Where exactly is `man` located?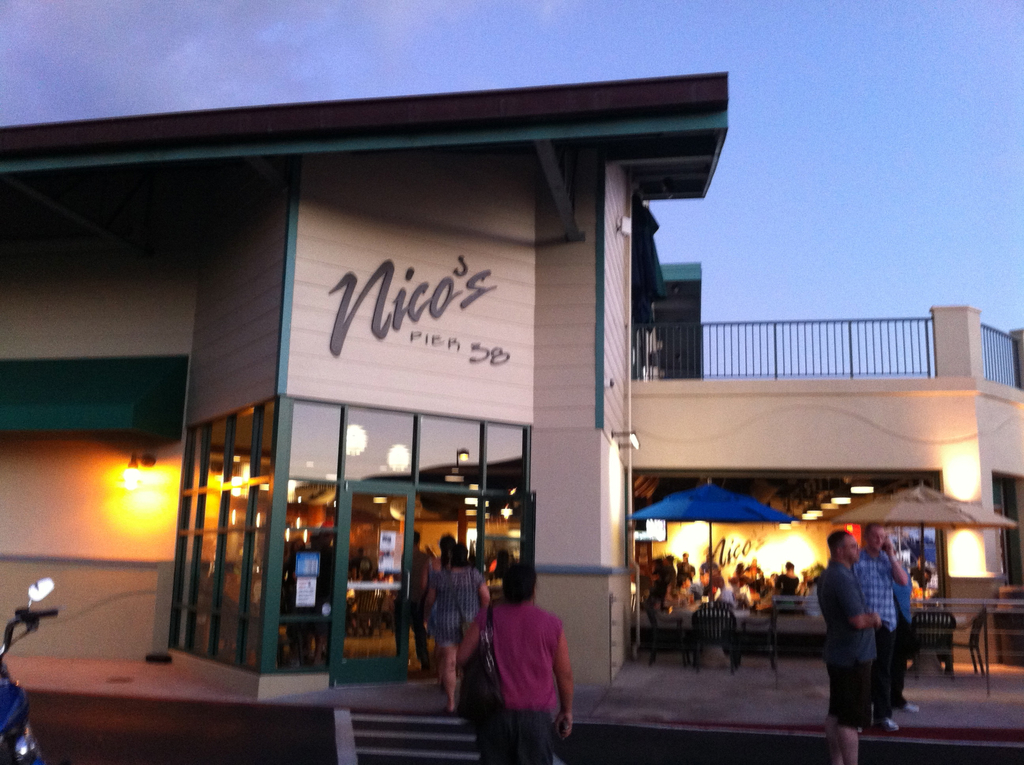
Its bounding box is [854,524,909,730].
